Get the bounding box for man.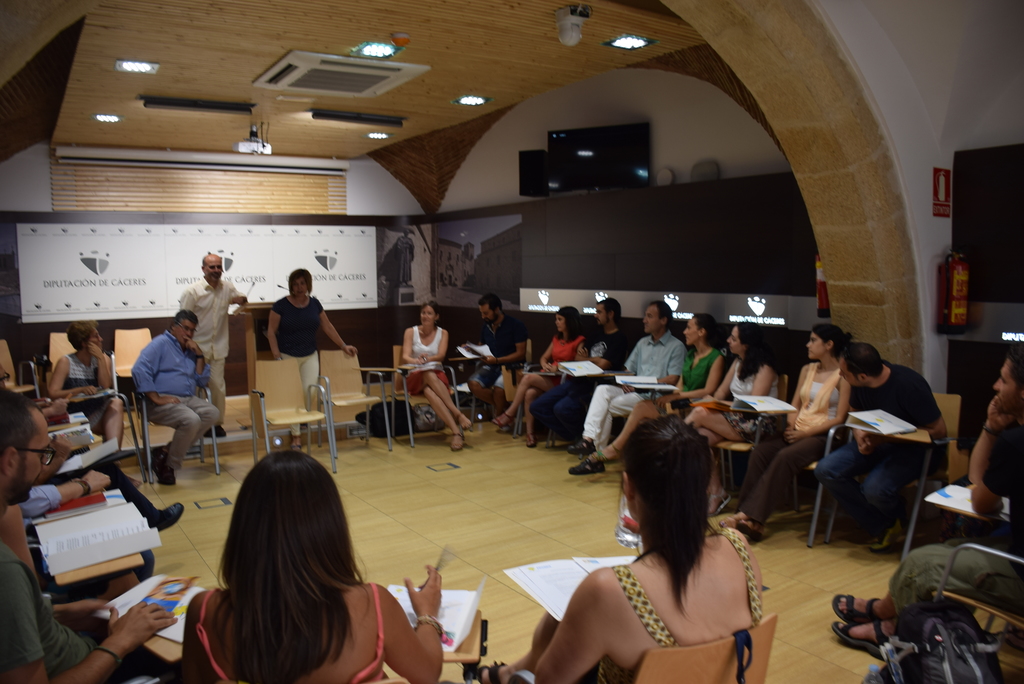
568:300:691:459.
